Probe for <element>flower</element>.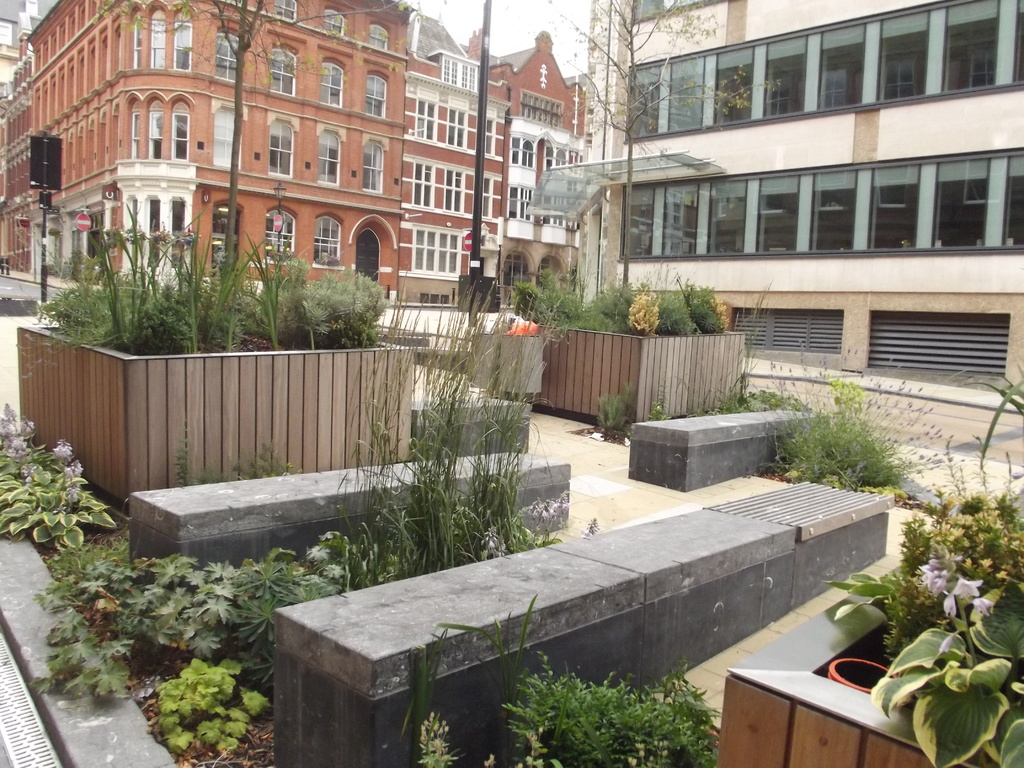
Probe result: (left=22, top=465, right=44, bottom=482).
